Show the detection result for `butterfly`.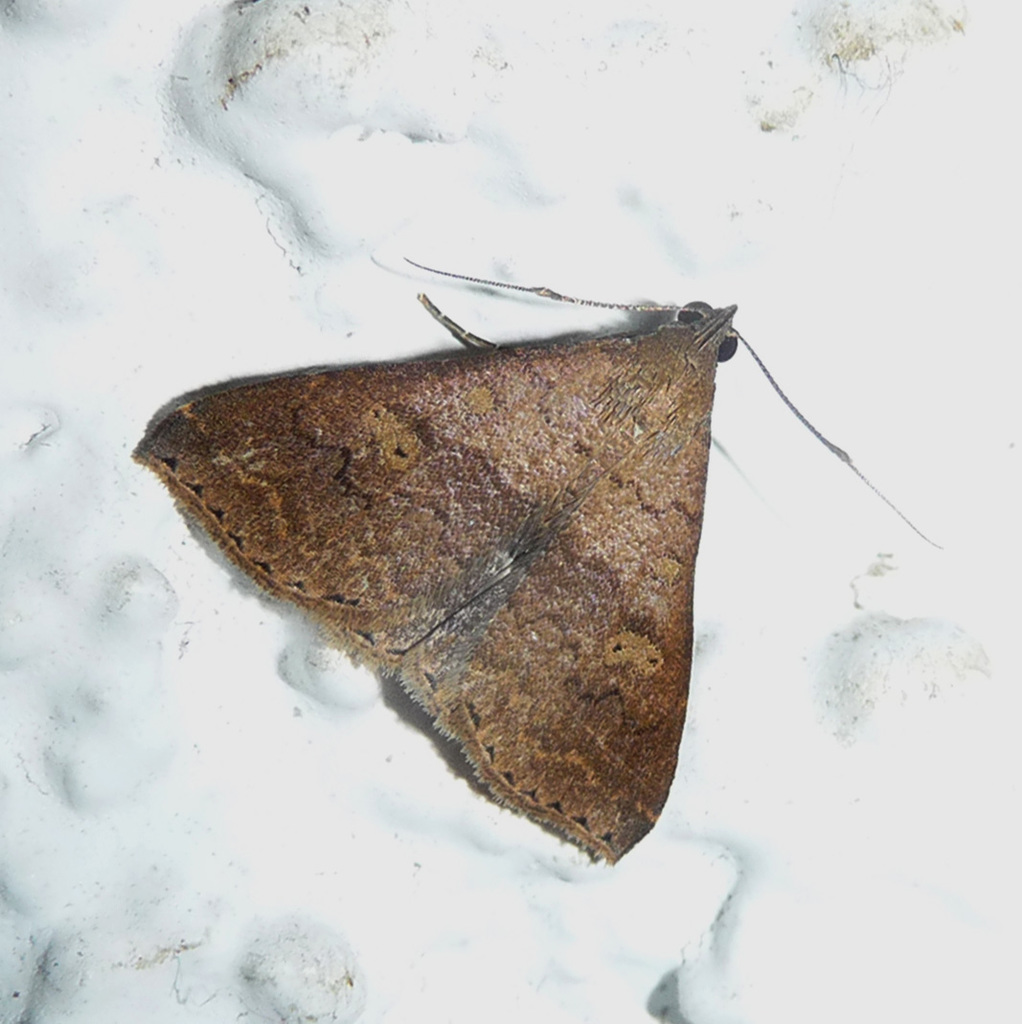
(160,283,779,855).
